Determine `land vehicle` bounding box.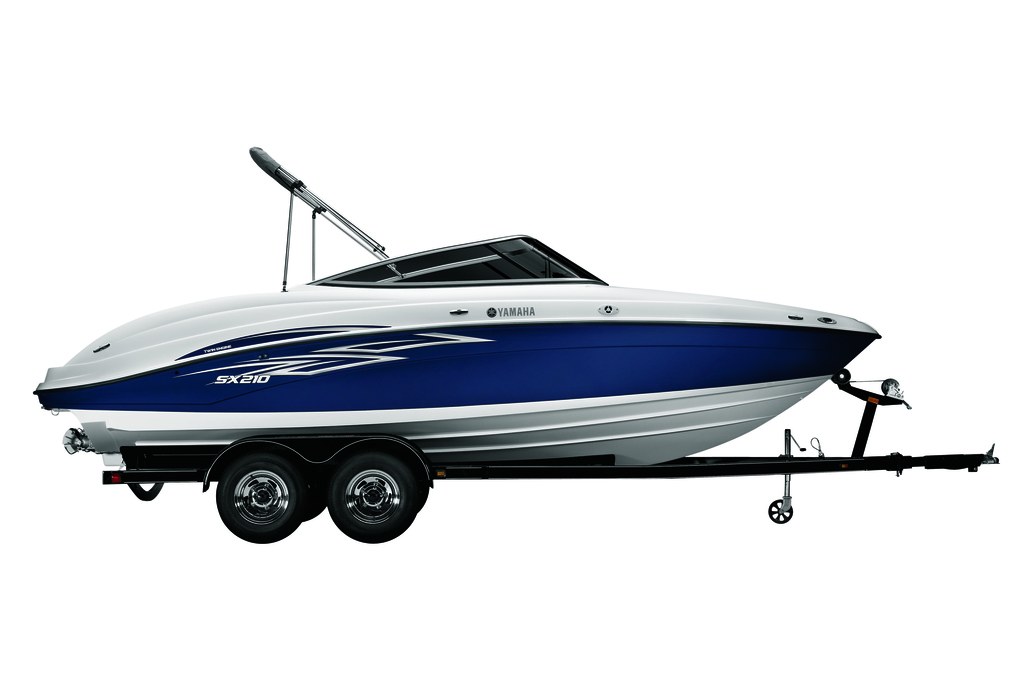
Determined: 29 140 999 551.
